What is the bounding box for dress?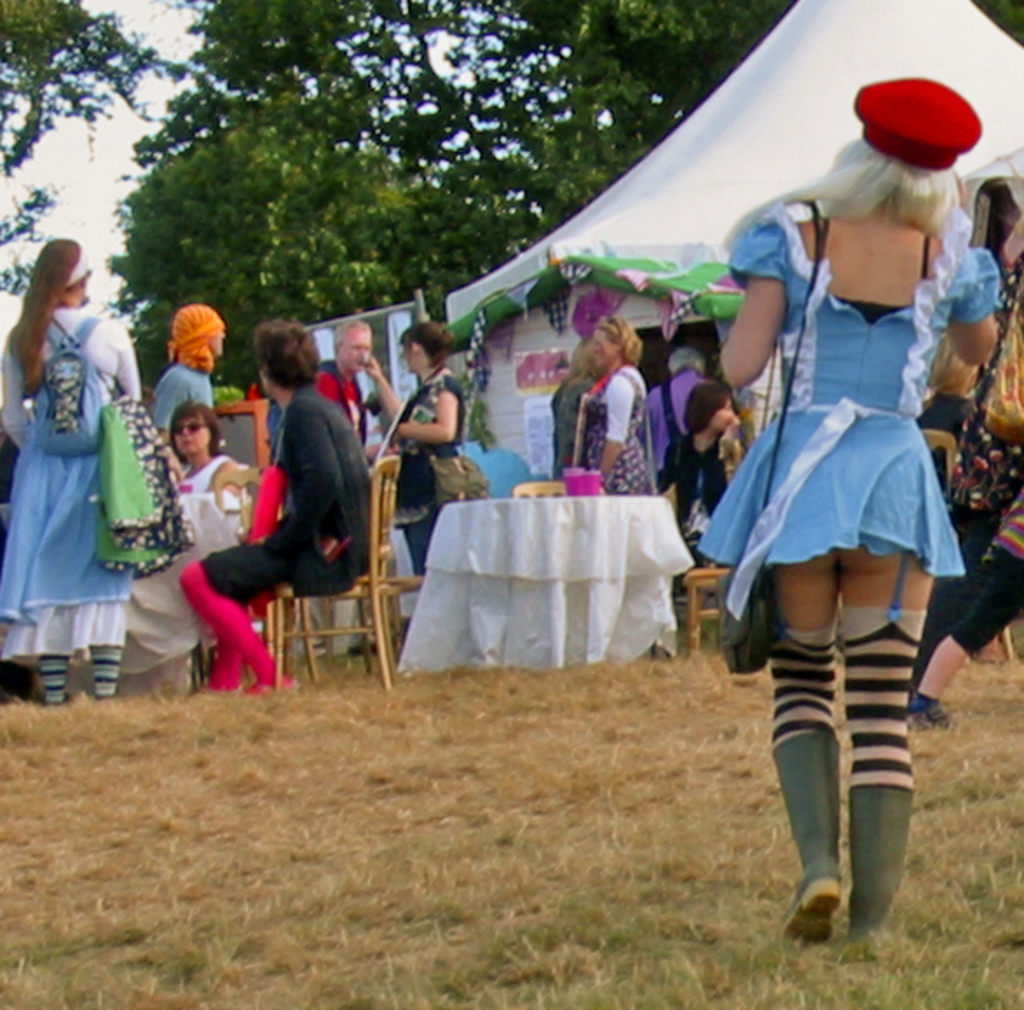
bbox=(696, 213, 1000, 621).
